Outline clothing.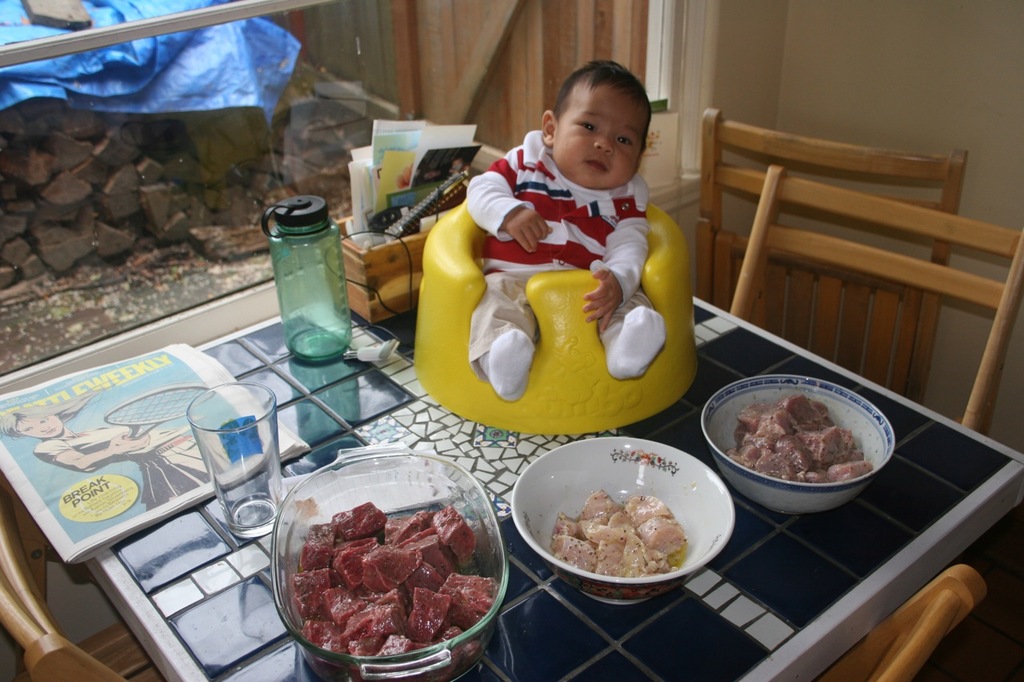
Outline: 464/127/651/382.
